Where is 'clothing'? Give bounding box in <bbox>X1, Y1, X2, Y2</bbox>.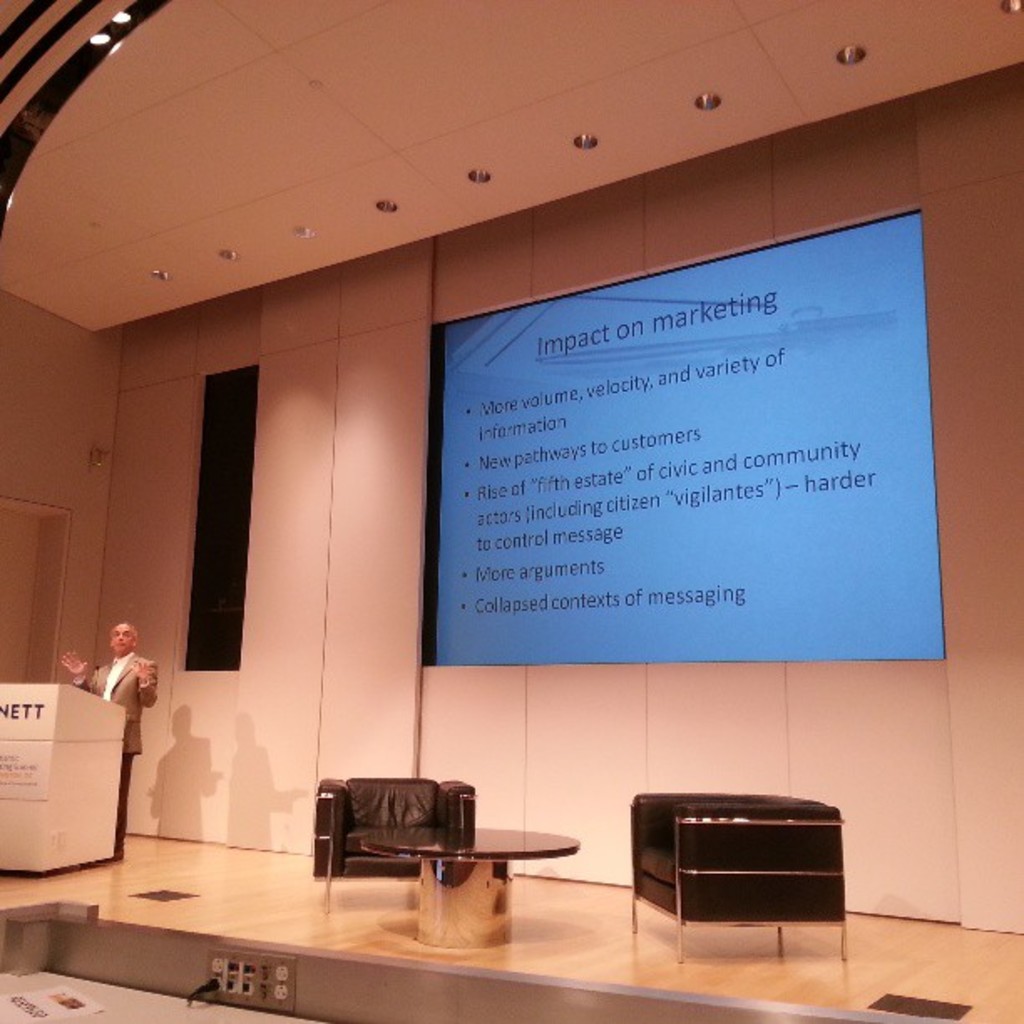
<bbox>52, 619, 139, 832</bbox>.
